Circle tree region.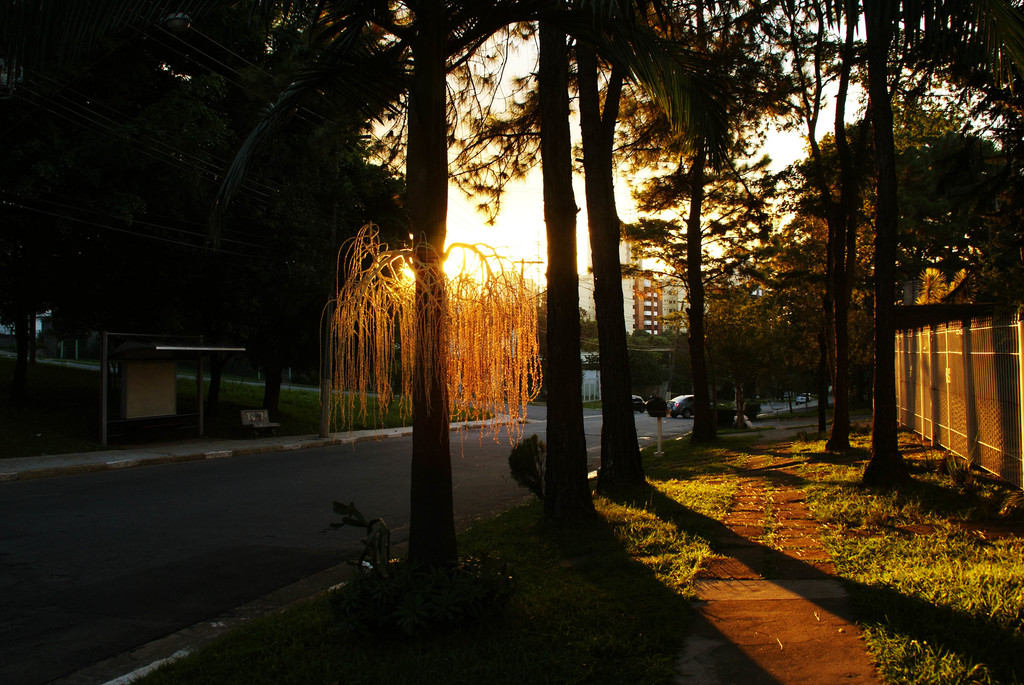
Region: (760, 84, 1016, 383).
